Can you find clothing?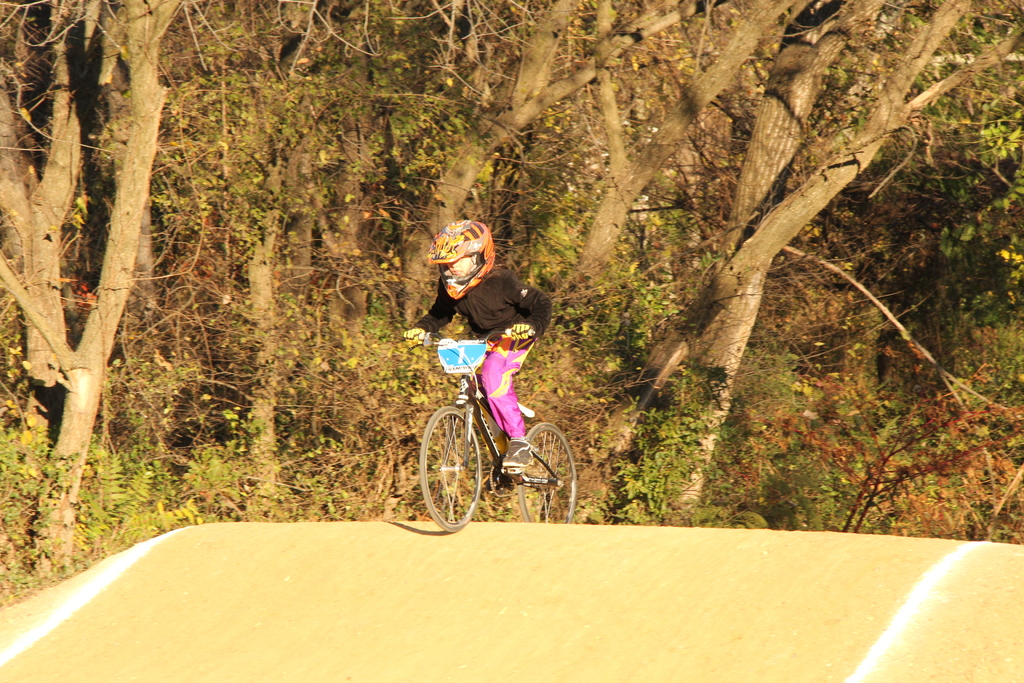
Yes, bounding box: (left=434, top=243, right=564, bottom=436).
